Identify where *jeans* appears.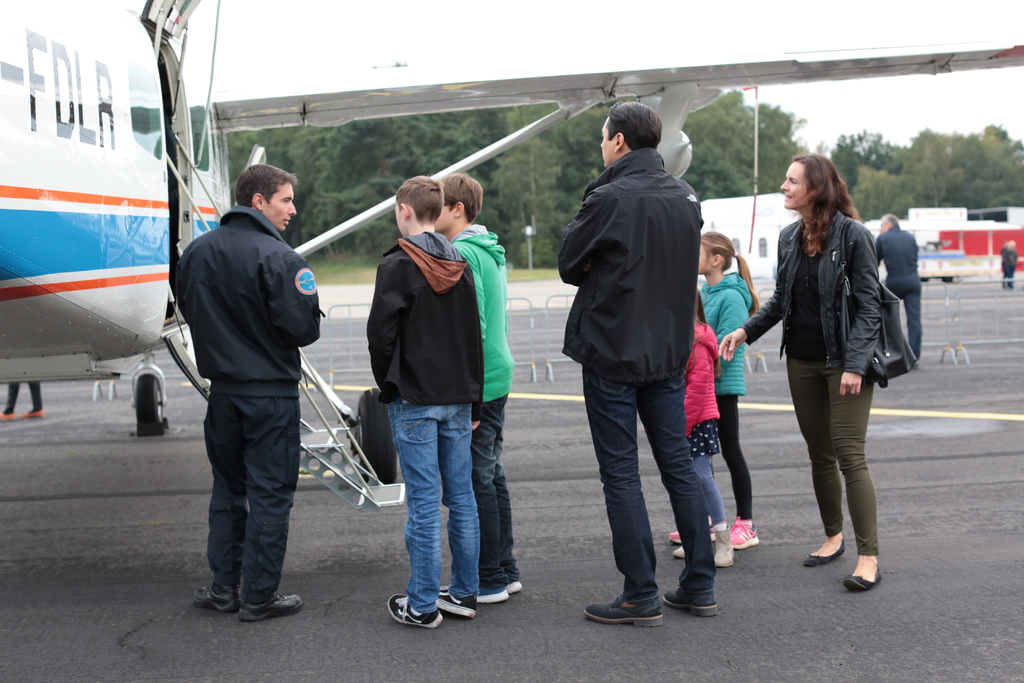
Appears at bbox(693, 454, 728, 532).
